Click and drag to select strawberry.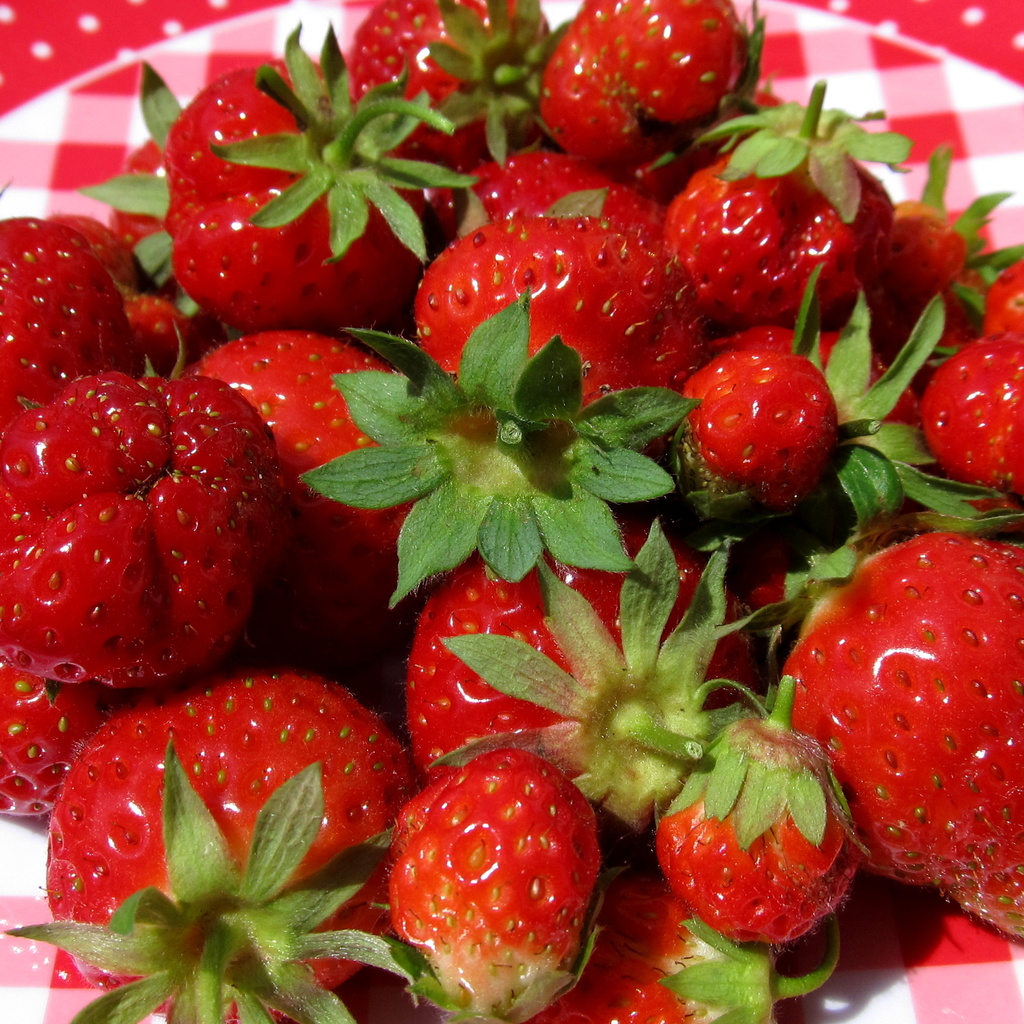
Selection: [356,0,557,172].
